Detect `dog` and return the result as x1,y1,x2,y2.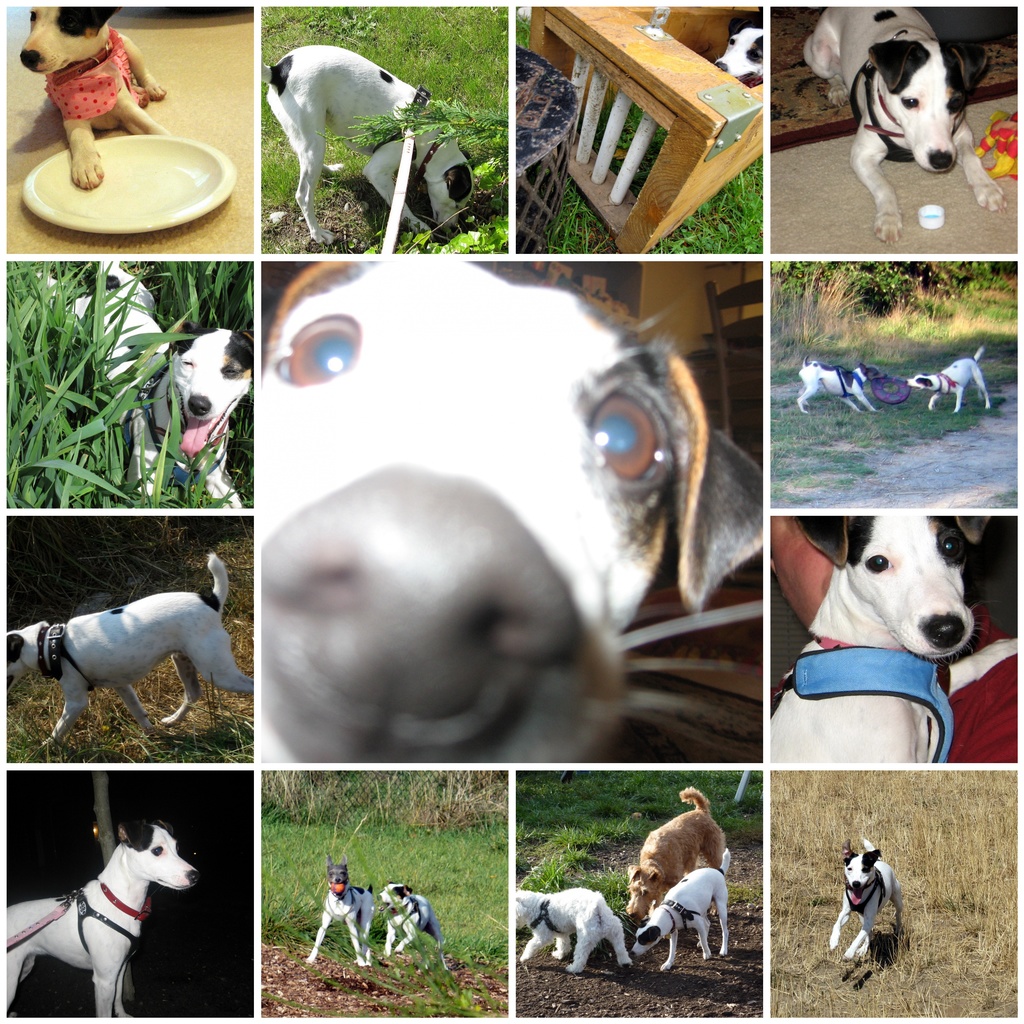
625,778,721,921.
